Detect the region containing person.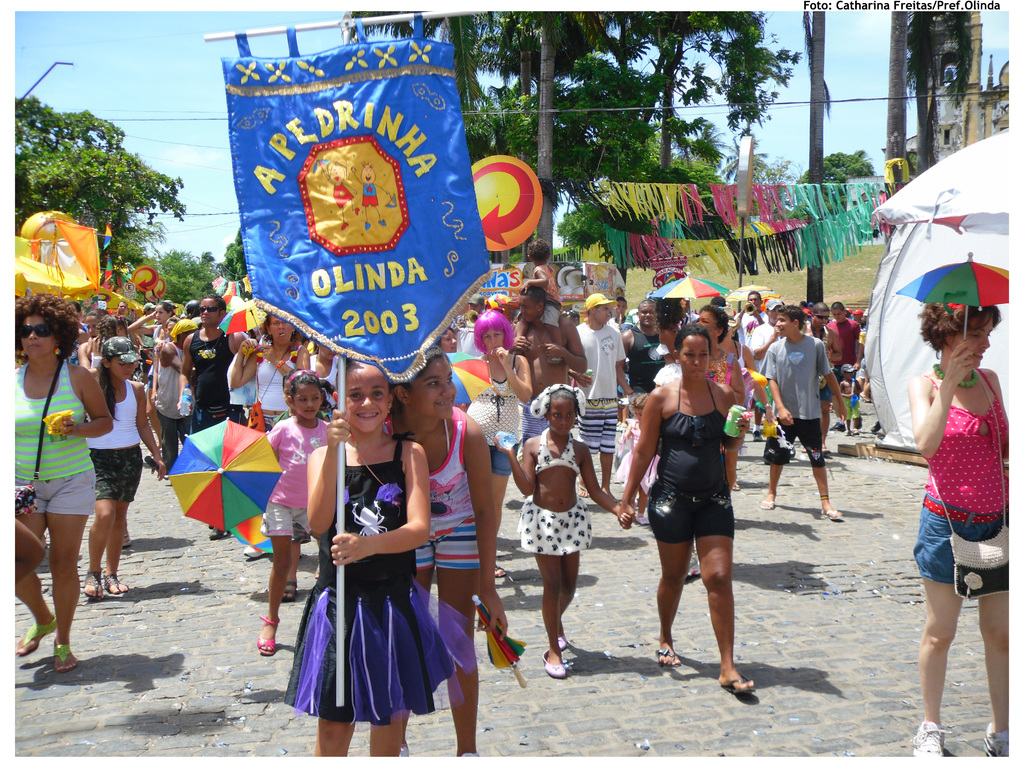
(616,291,627,326).
